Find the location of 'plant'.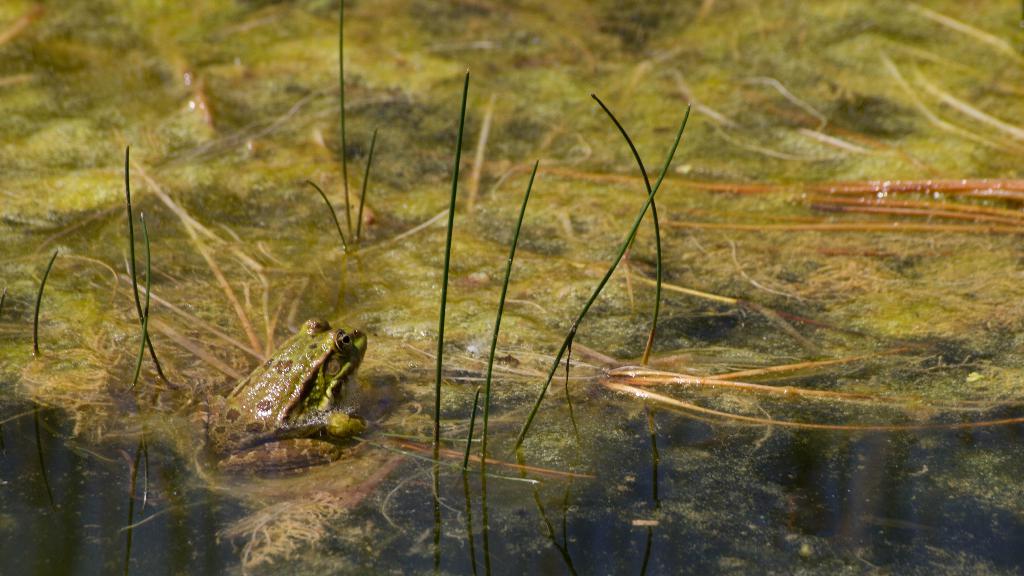
Location: bbox(431, 66, 472, 461).
